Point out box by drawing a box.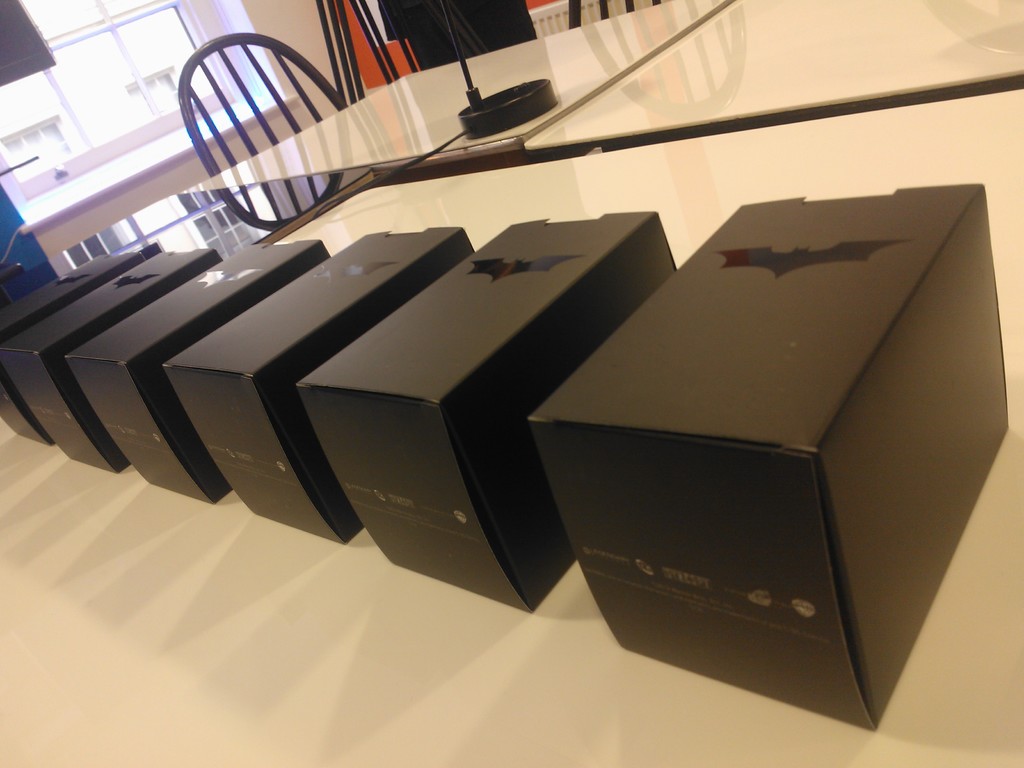
(x1=530, y1=157, x2=993, y2=732).
